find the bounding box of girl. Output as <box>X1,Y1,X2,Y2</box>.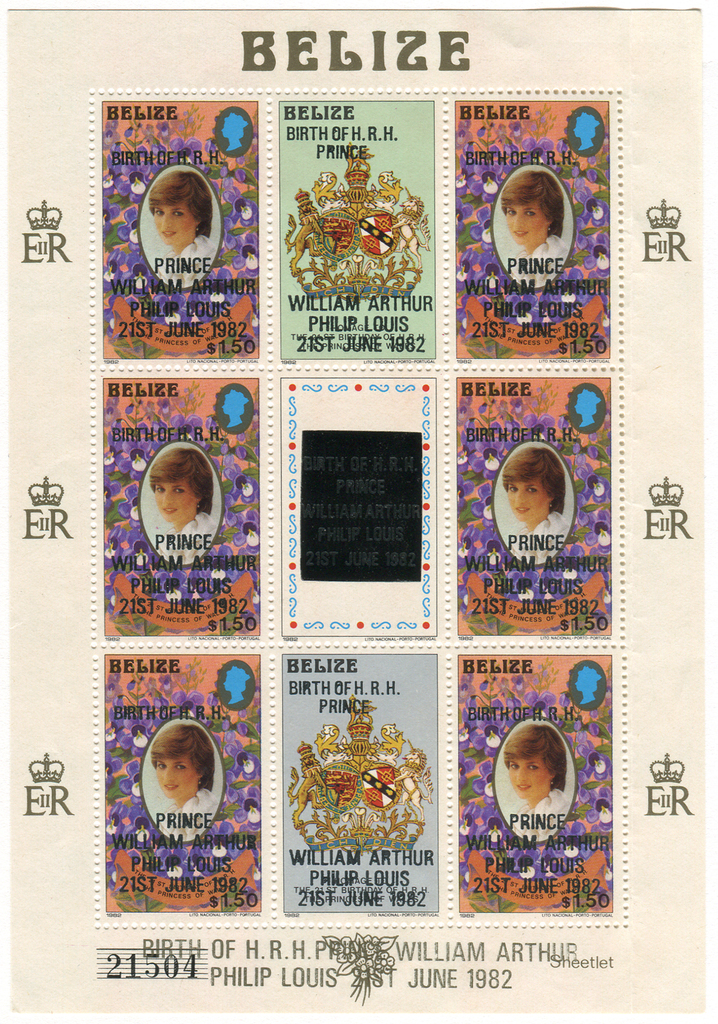
<box>497,169,569,279</box>.
